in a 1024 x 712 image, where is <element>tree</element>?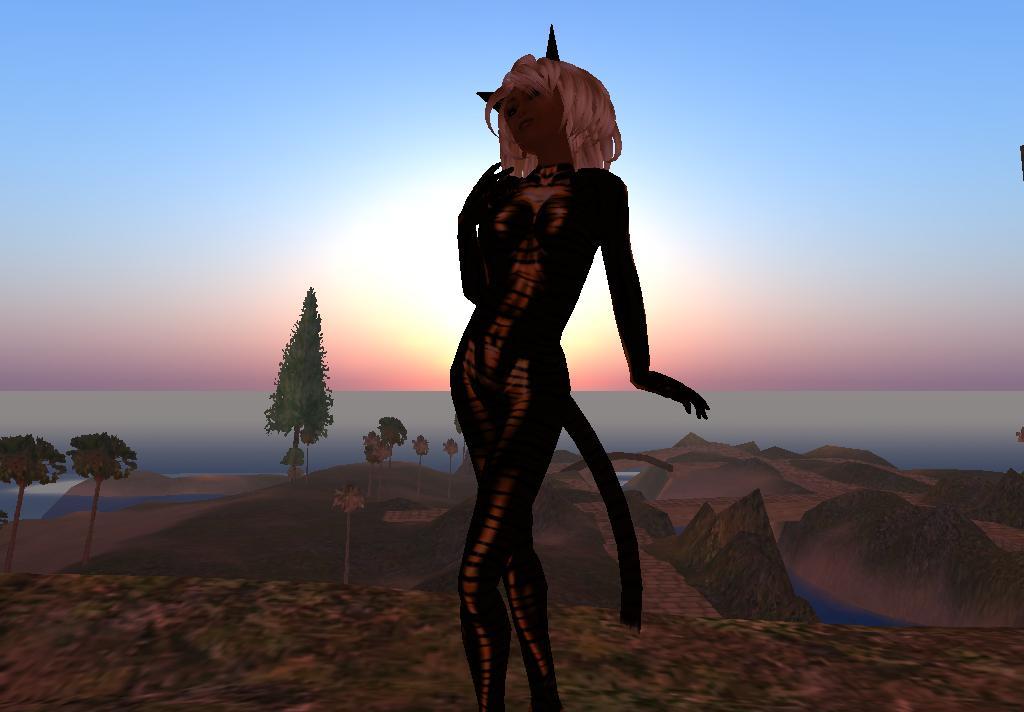
[x1=250, y1=276, x2=346, y2=492].
